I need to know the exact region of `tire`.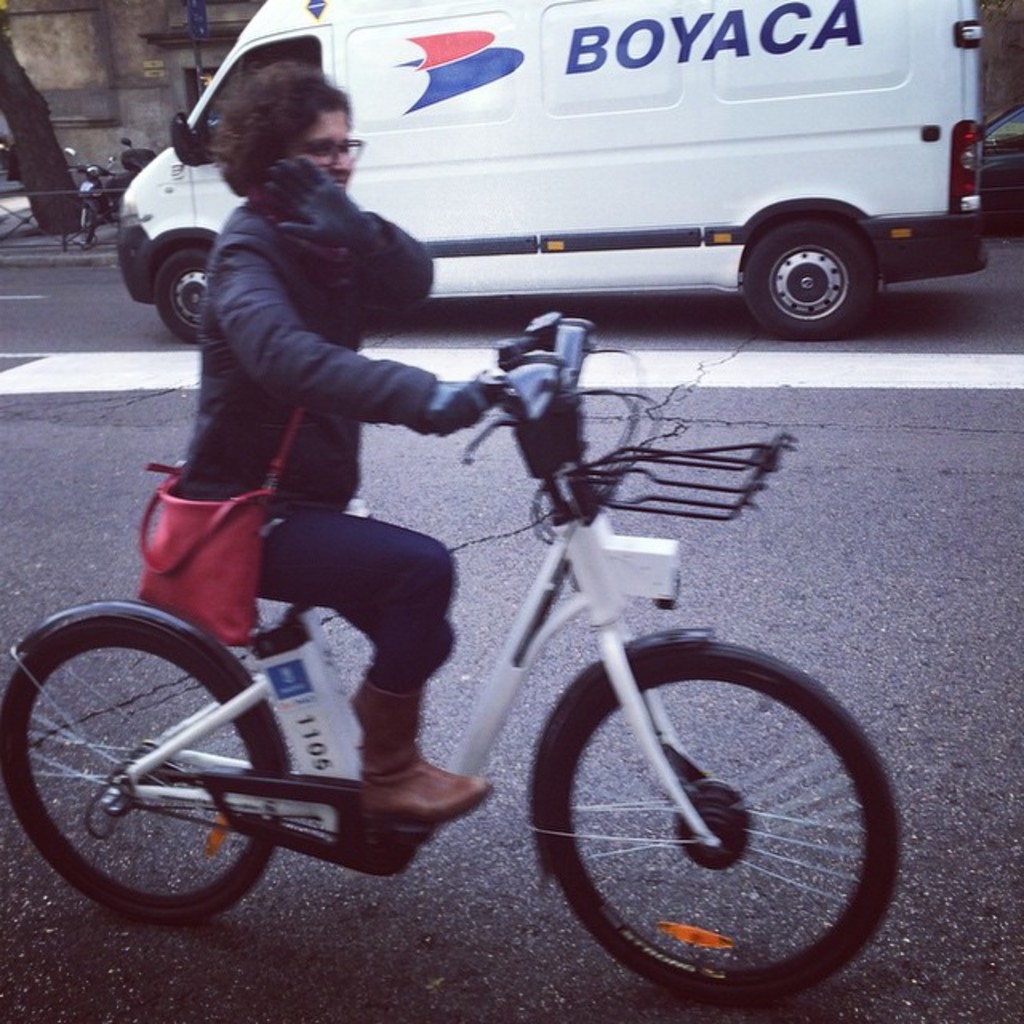
Region: {"left": 530, "top": 614, "right": 902, "bottom": 1002}.
